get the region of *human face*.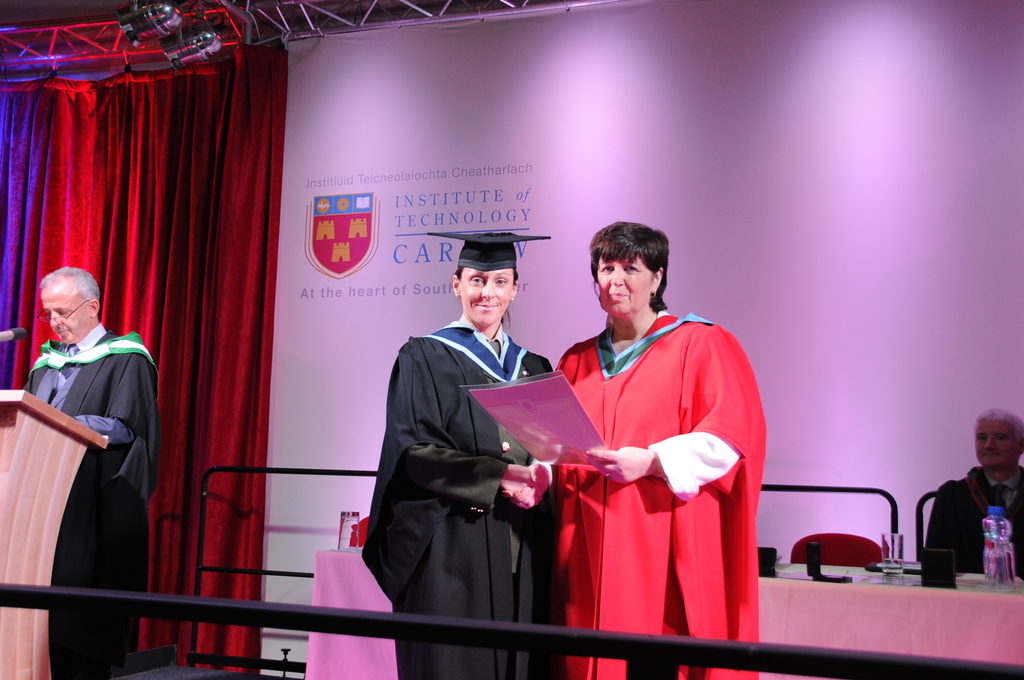
[left=42, top=291, right=88, bottom=344].
